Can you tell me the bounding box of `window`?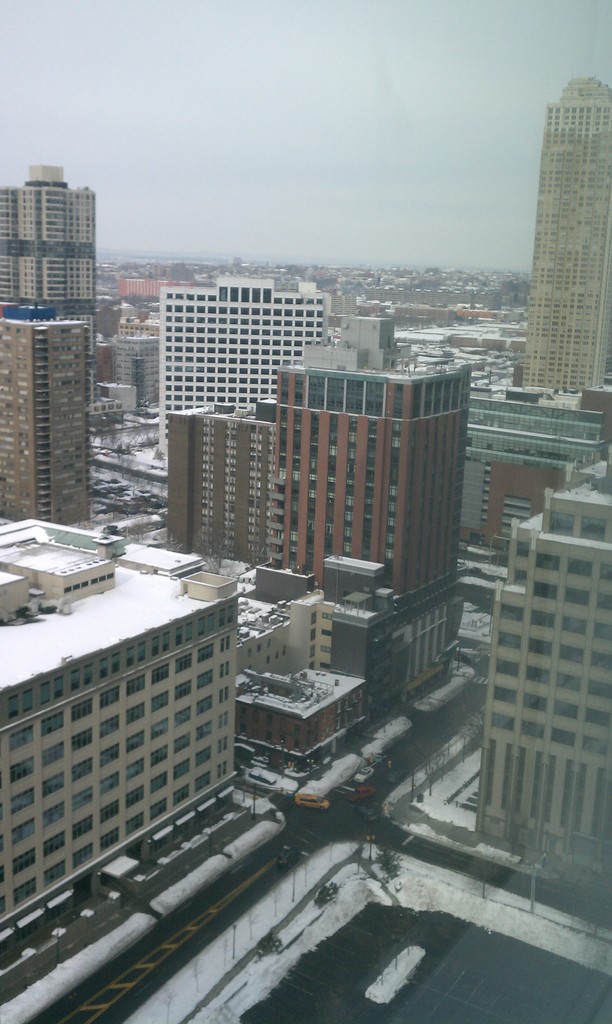
125 728 144 755.
